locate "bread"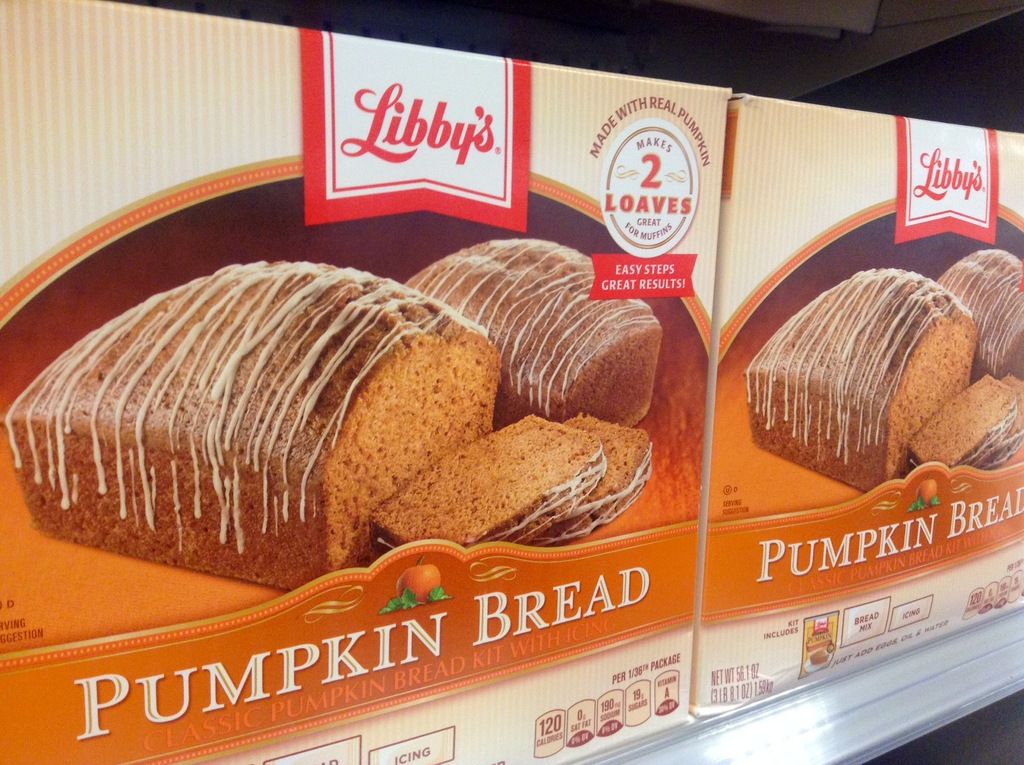
367:413:607:550
